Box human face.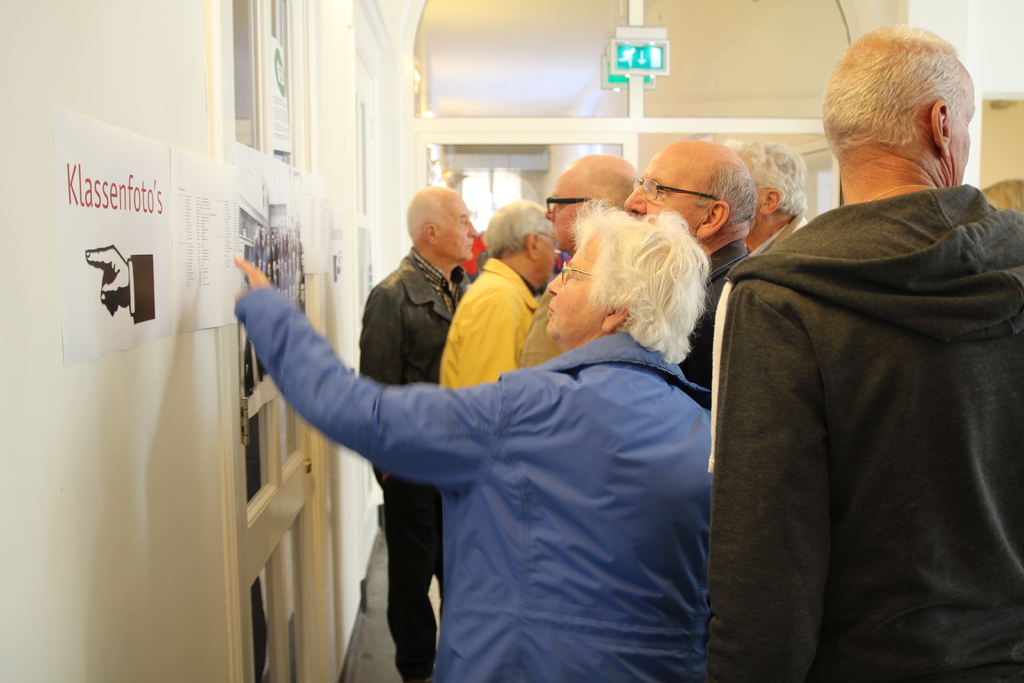
539, 236, 555, 281.
